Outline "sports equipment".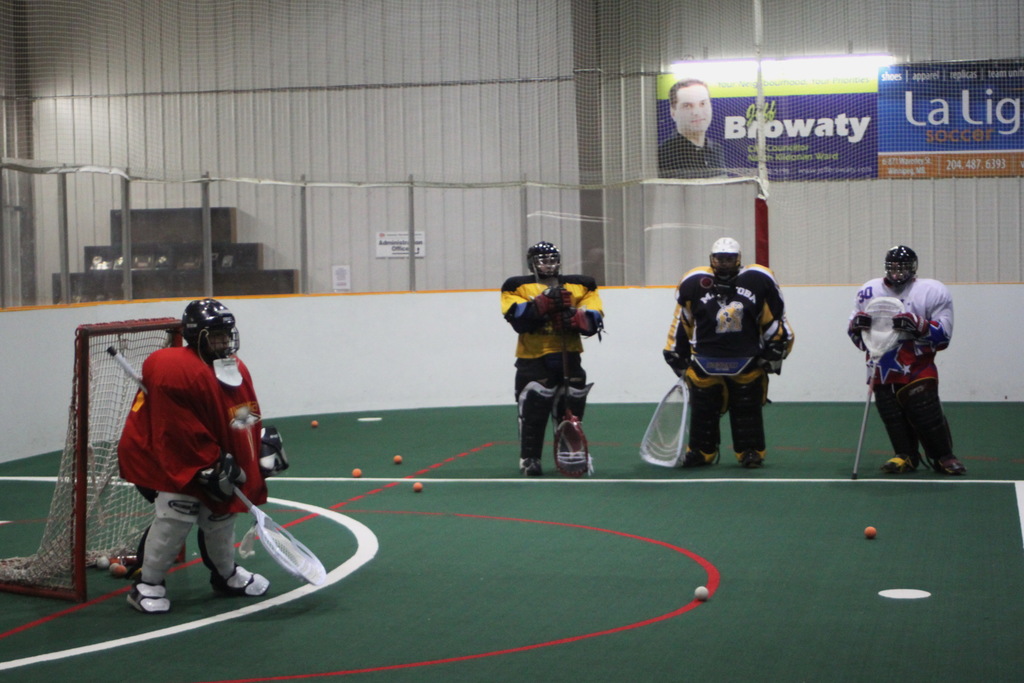
Outline: box=[310, 420, 321, 432].
